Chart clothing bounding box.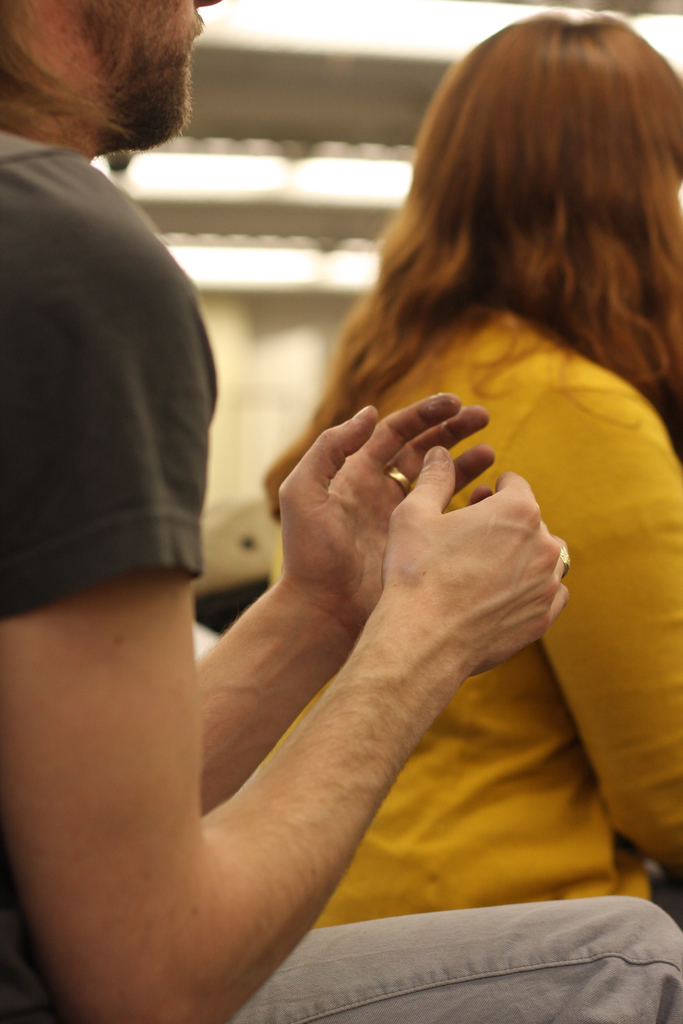
Charted: [left=222, top=890, right=682, bottom=1023].
